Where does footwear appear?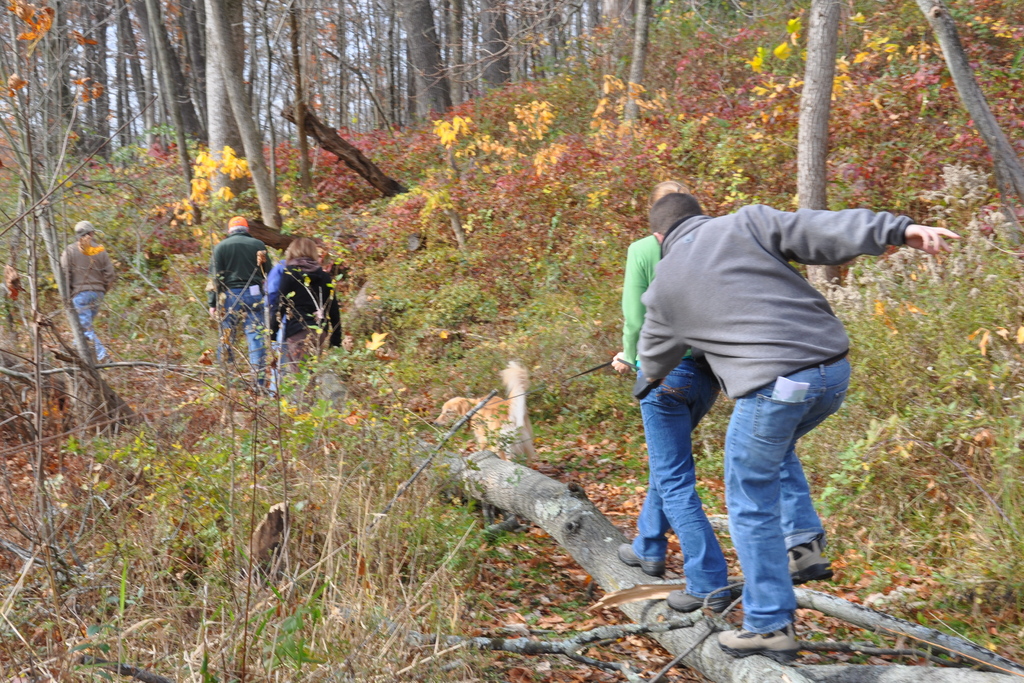
Appears at 663/587/730/613.
